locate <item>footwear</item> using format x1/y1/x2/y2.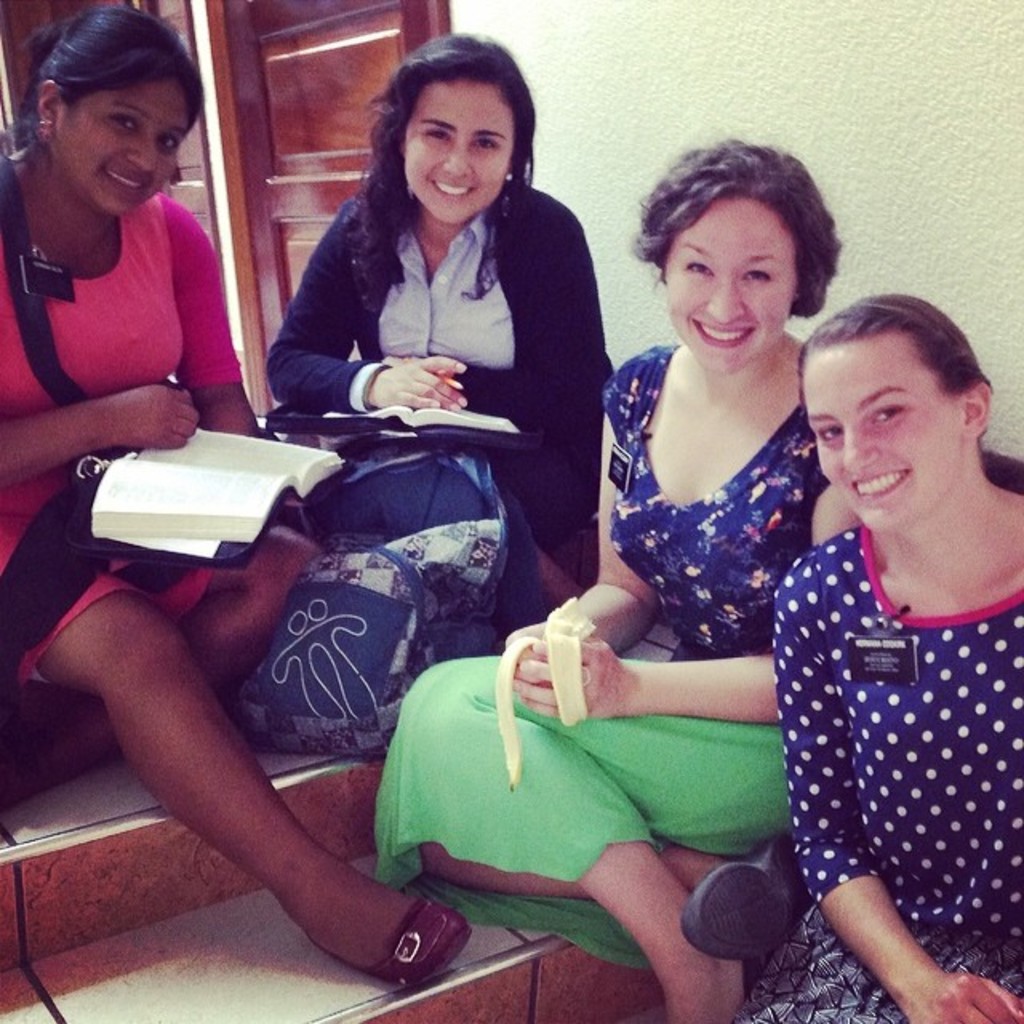
341/870/453/998.
